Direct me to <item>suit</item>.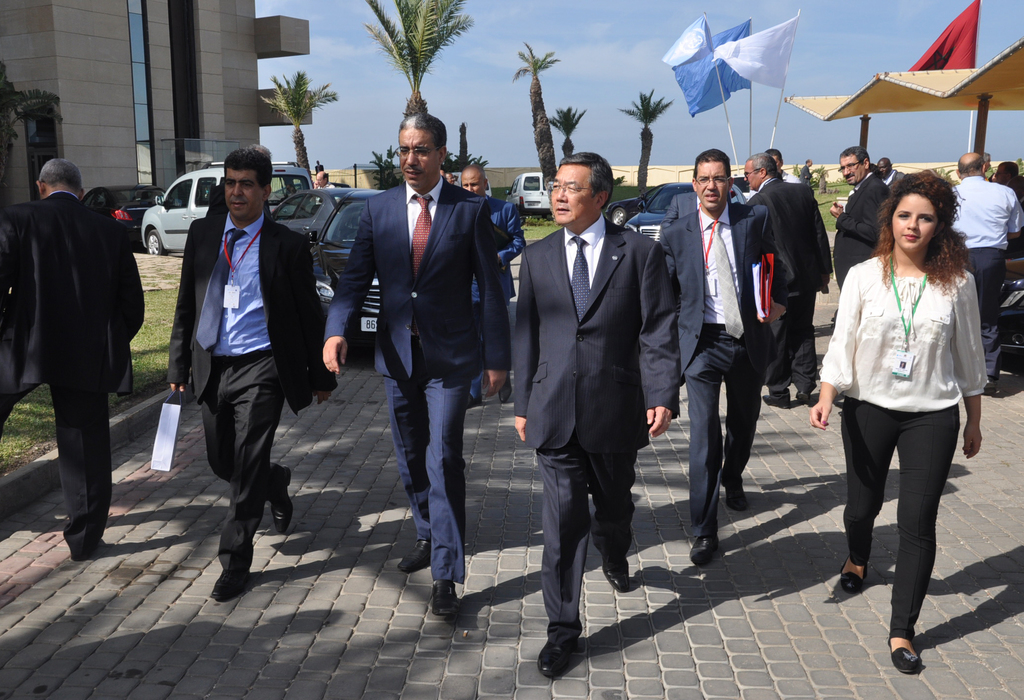
Direction: x1=0, y1=192, x2=142, y2=558.
